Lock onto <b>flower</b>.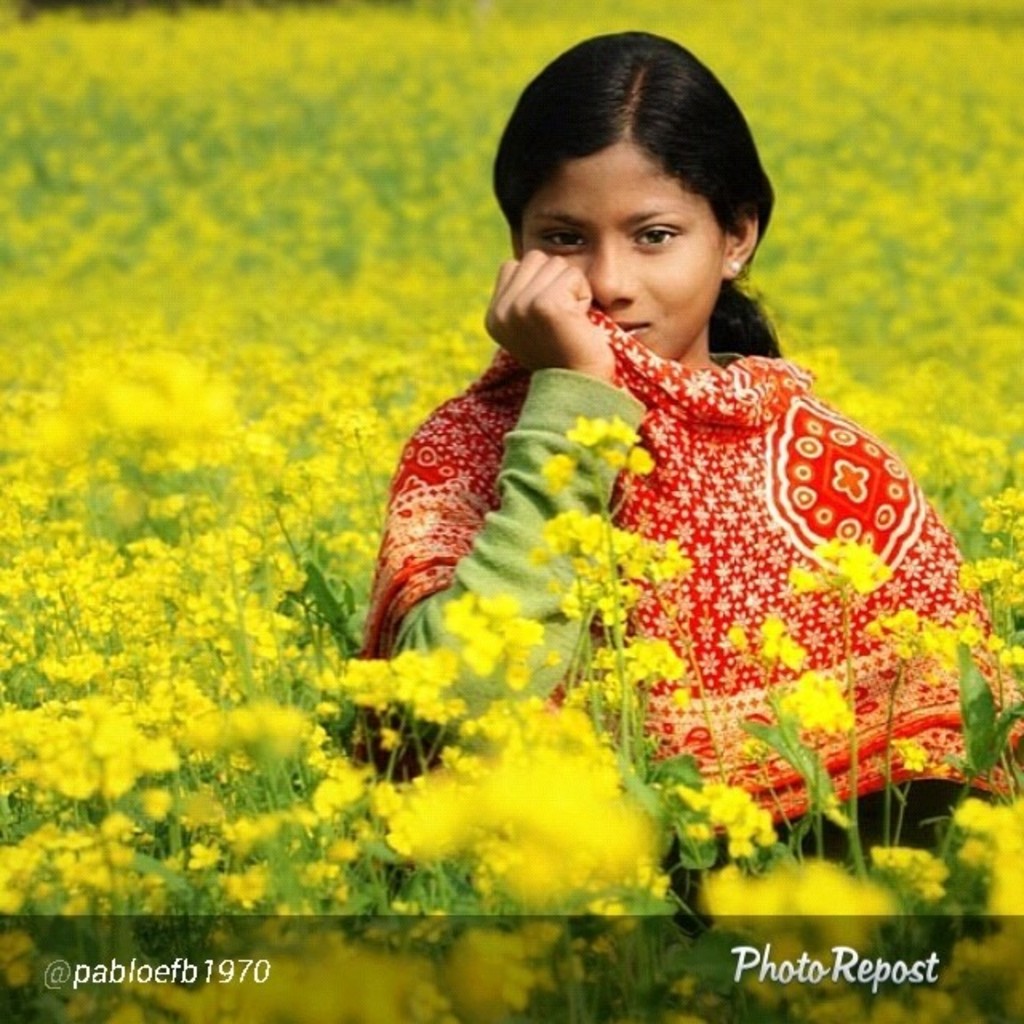
Locked: [779, 666, 854, 734].
